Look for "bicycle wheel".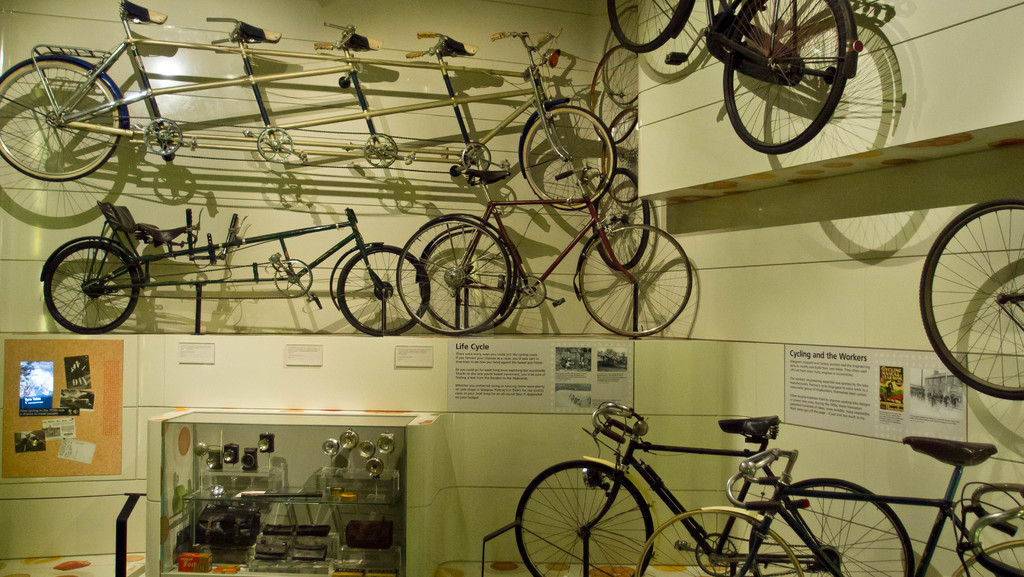
Found: <box>45,243,140,333</box>.
